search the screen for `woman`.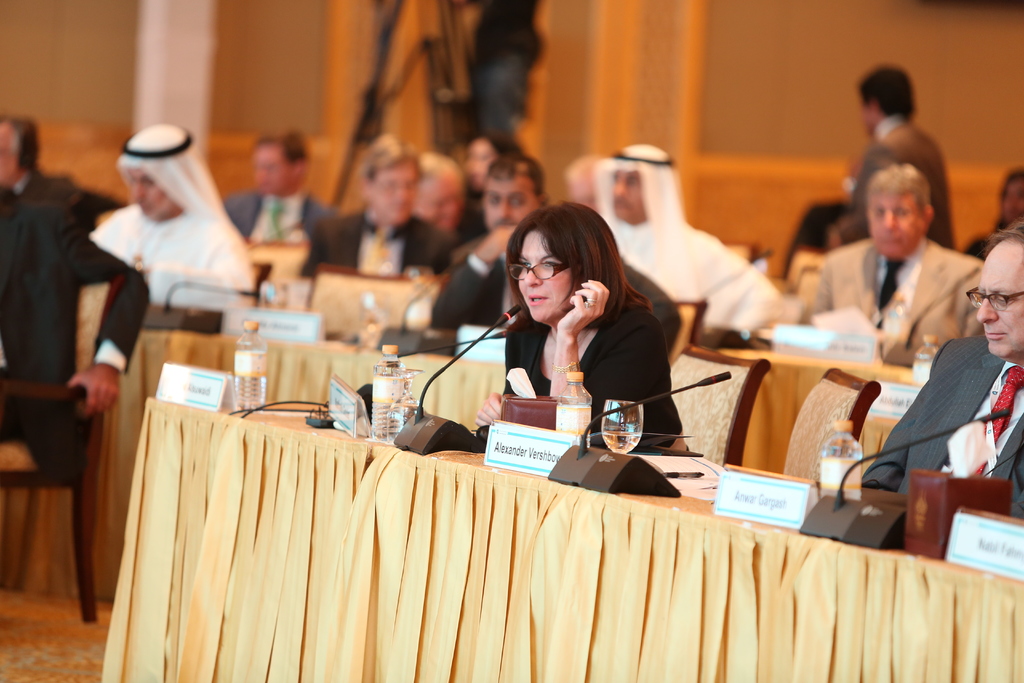
Found at box(461, 208, 700, 461).
